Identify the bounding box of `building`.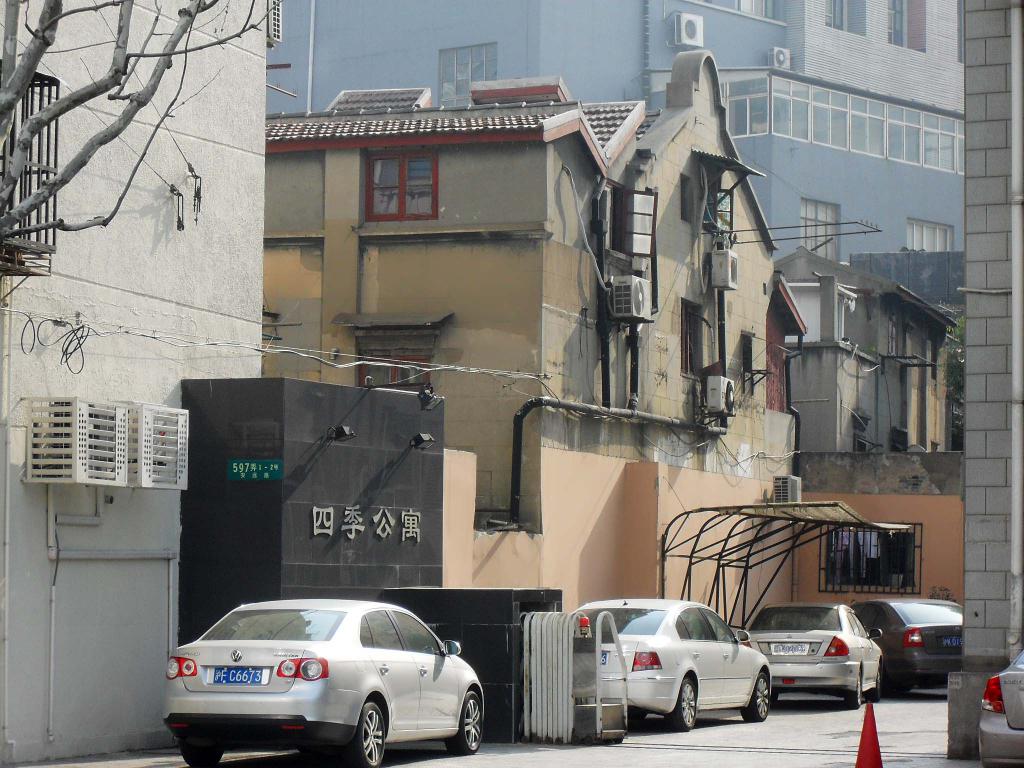
948 0 1023 758.
